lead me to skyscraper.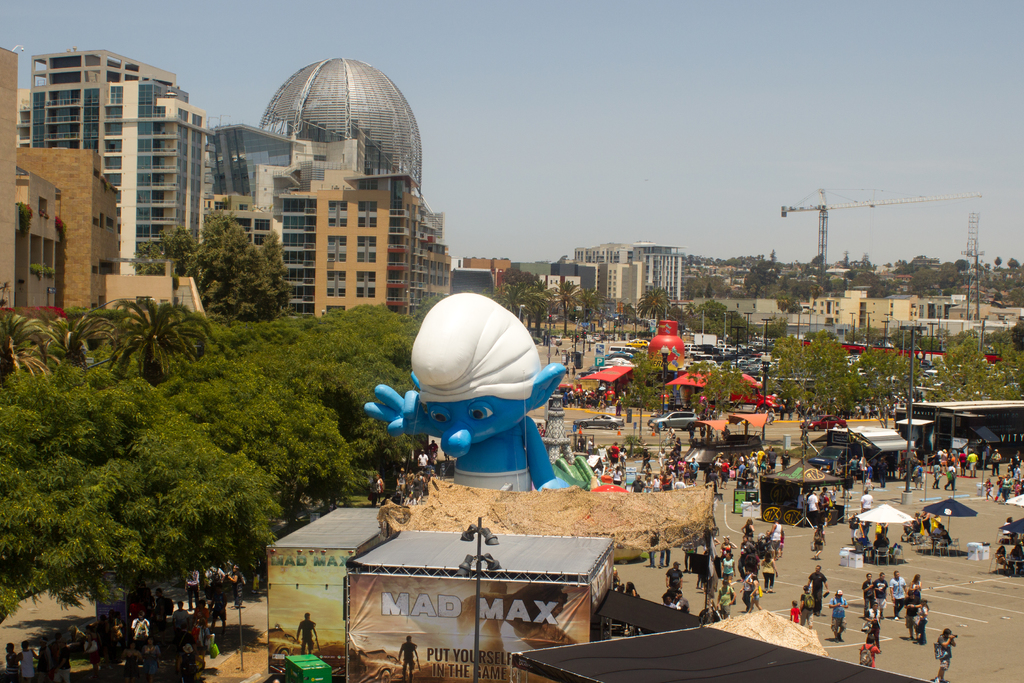
Lead to {"x1": 607, "y1": 263, "x2": 641, "y2": 311}.
